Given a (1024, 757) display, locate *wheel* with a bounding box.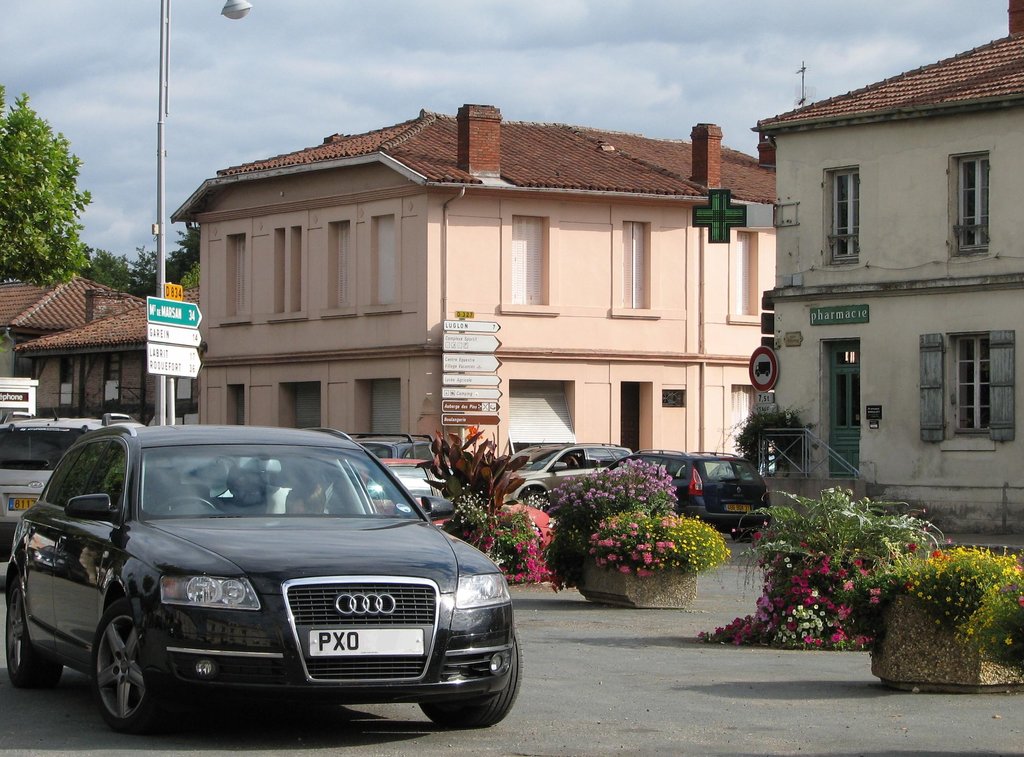
Located: <box>419,622,524,728</box>.
